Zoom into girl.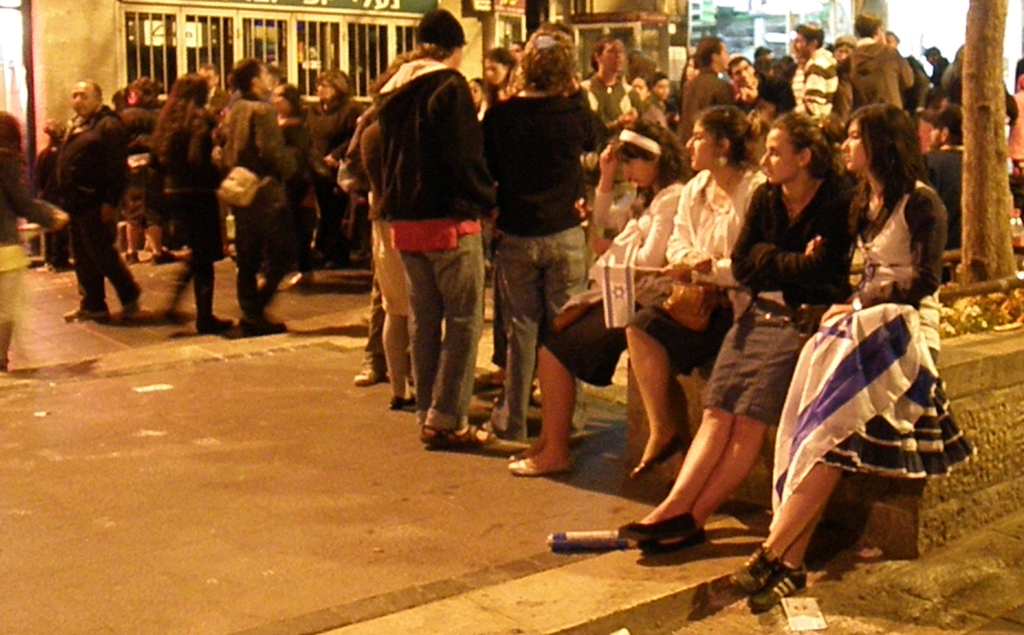
Zoom target: {"left": 148, "top": 70, "right": 236, "bottom": 341}.
